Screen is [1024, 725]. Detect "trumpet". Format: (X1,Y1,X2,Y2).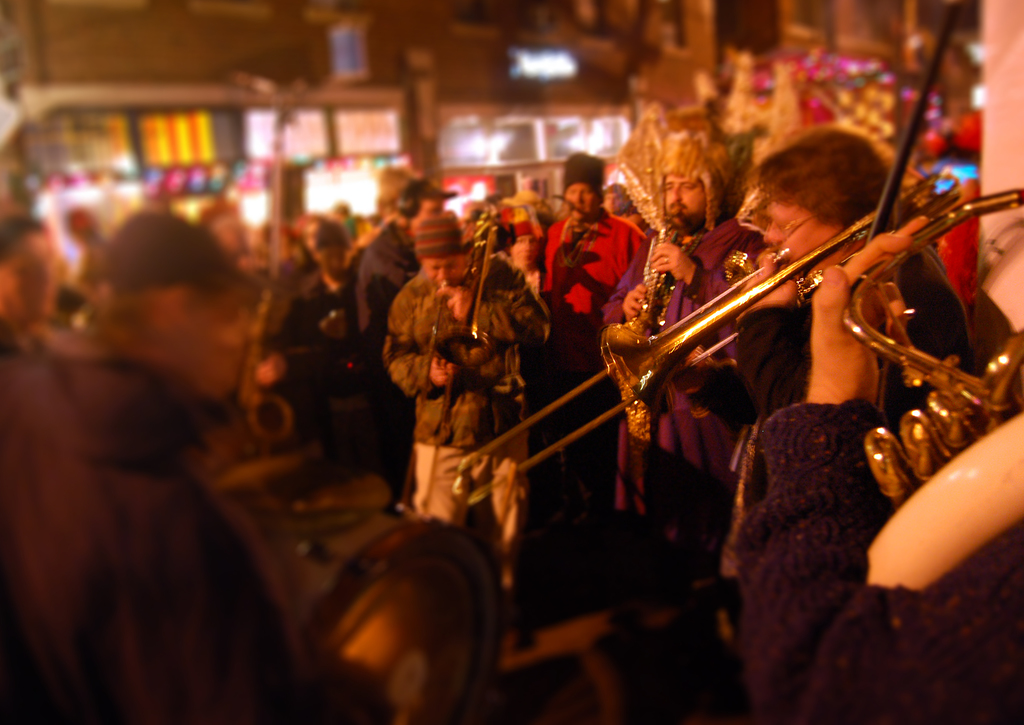
(843,189,1023,494).
